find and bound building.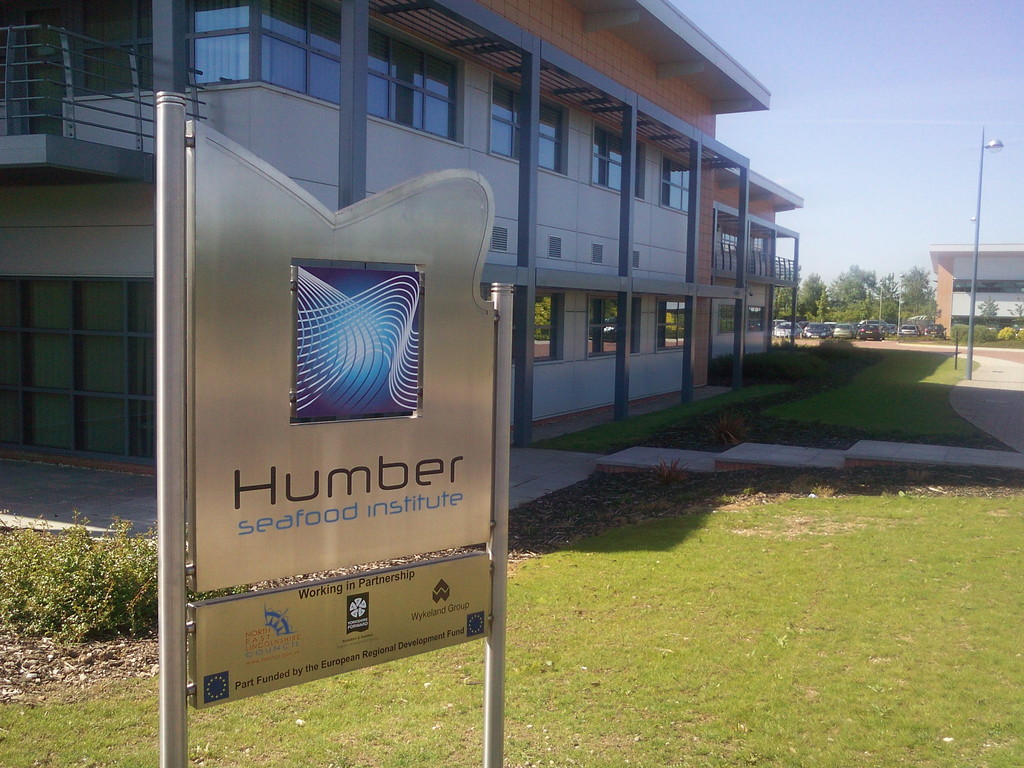
Bound: 0,0,808,477.
